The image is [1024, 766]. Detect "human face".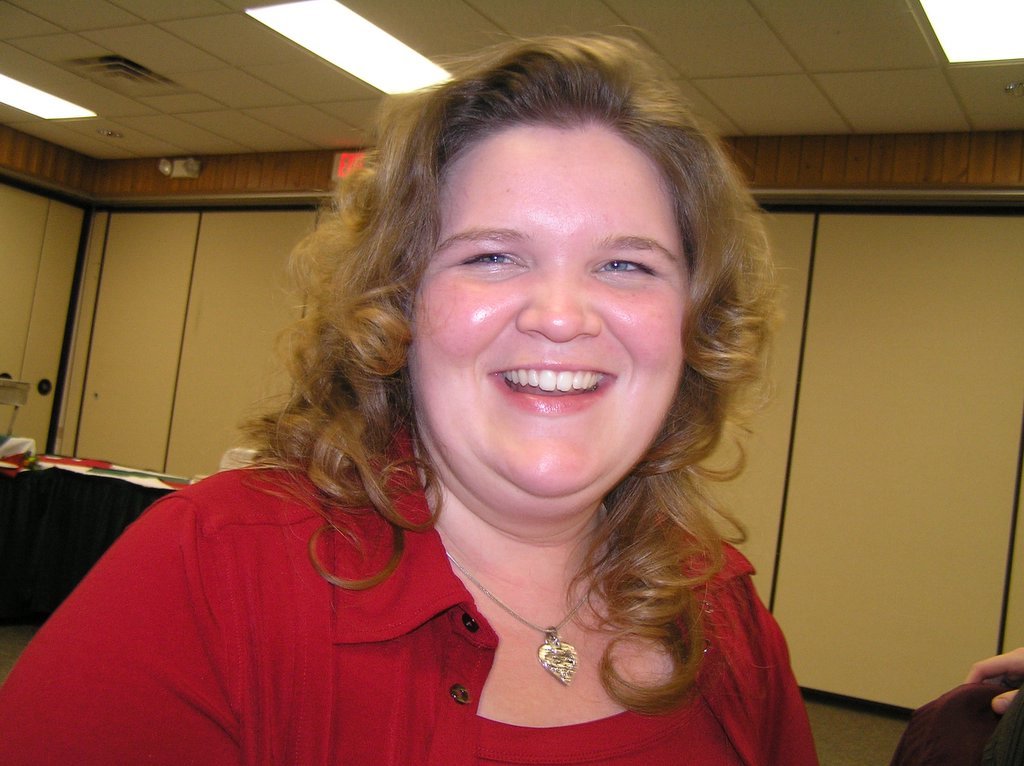
Detection: bbox(406, 125, 695, 498).
